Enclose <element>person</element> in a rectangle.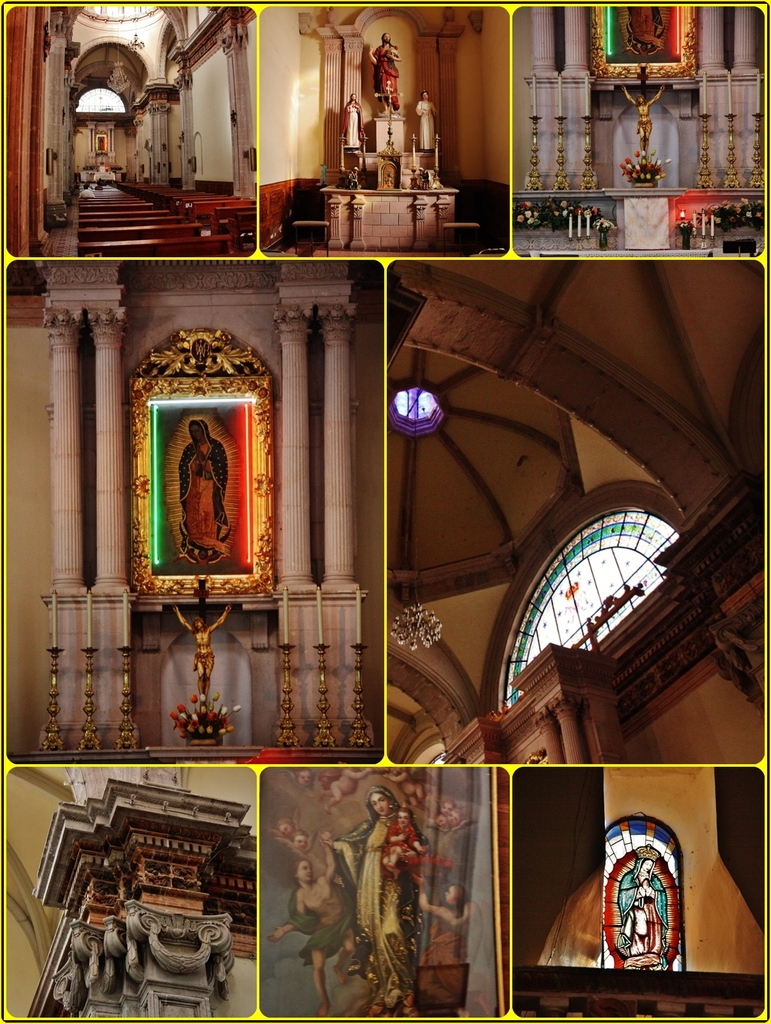
crop(135, 375, 252, 596).
